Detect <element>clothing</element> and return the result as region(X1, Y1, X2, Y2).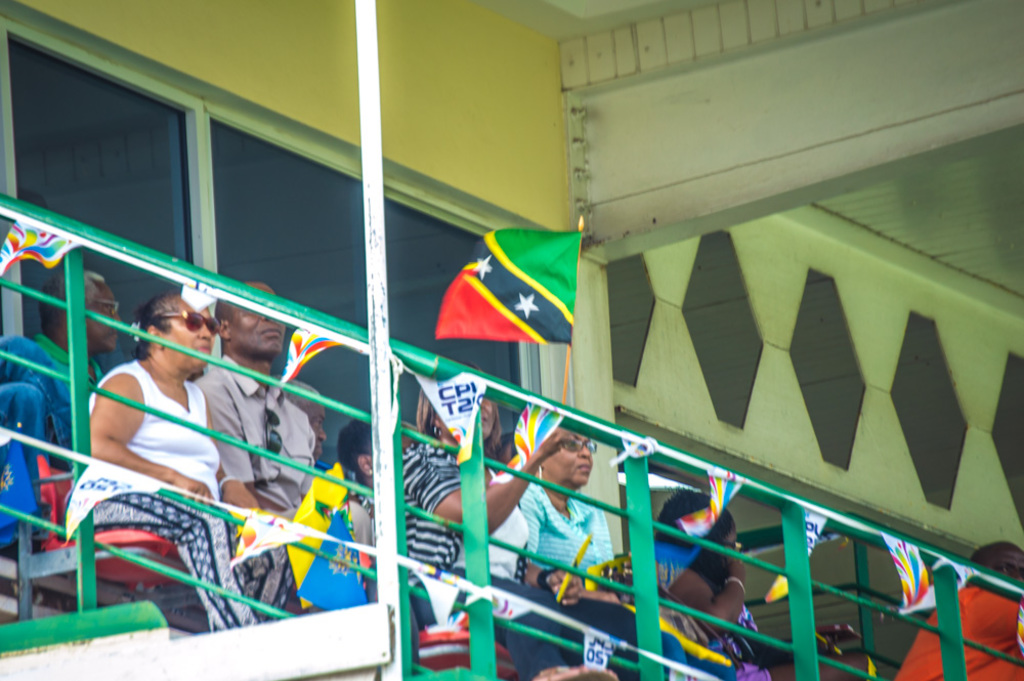
region(0, 324, 104, 474).
